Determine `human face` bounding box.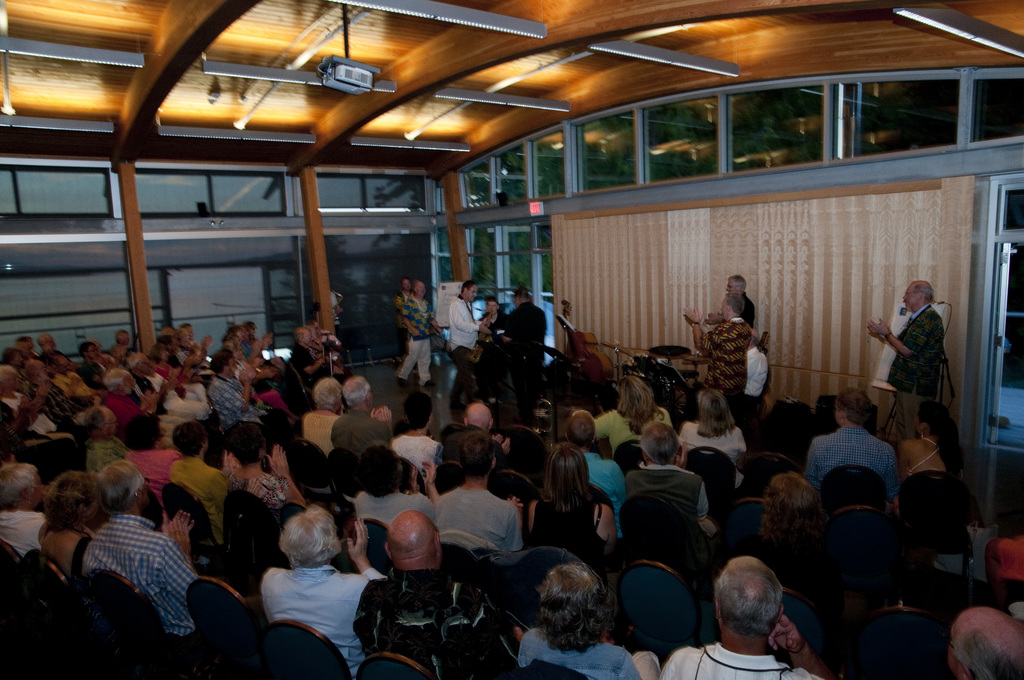
Determined: rect(916, 414, 923, 432).
